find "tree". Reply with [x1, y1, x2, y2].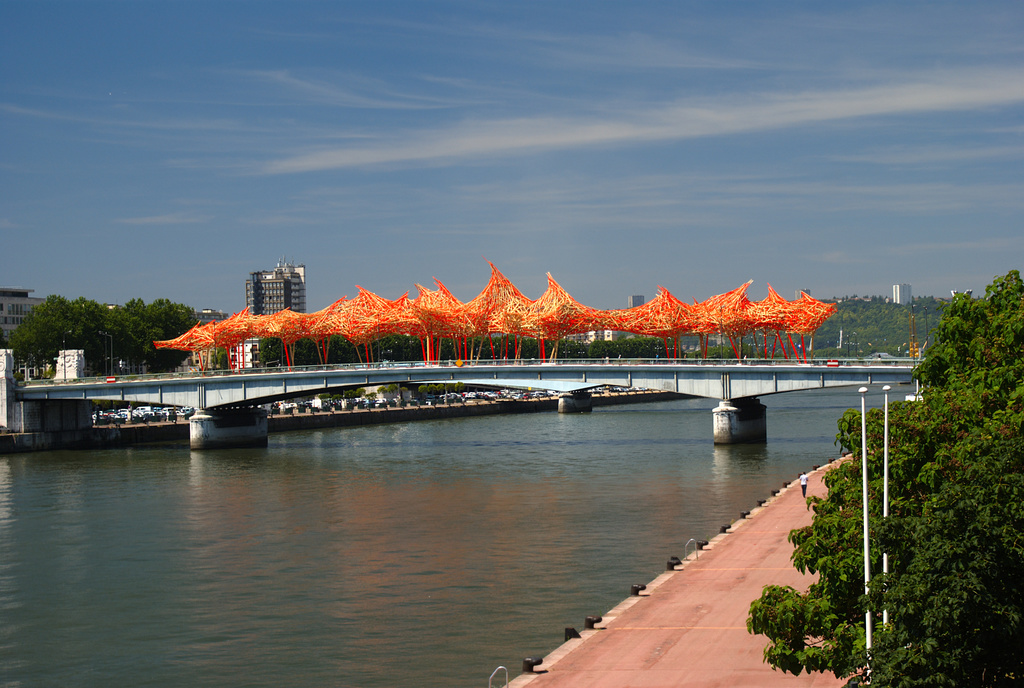
[90, 292, 198, 380].
